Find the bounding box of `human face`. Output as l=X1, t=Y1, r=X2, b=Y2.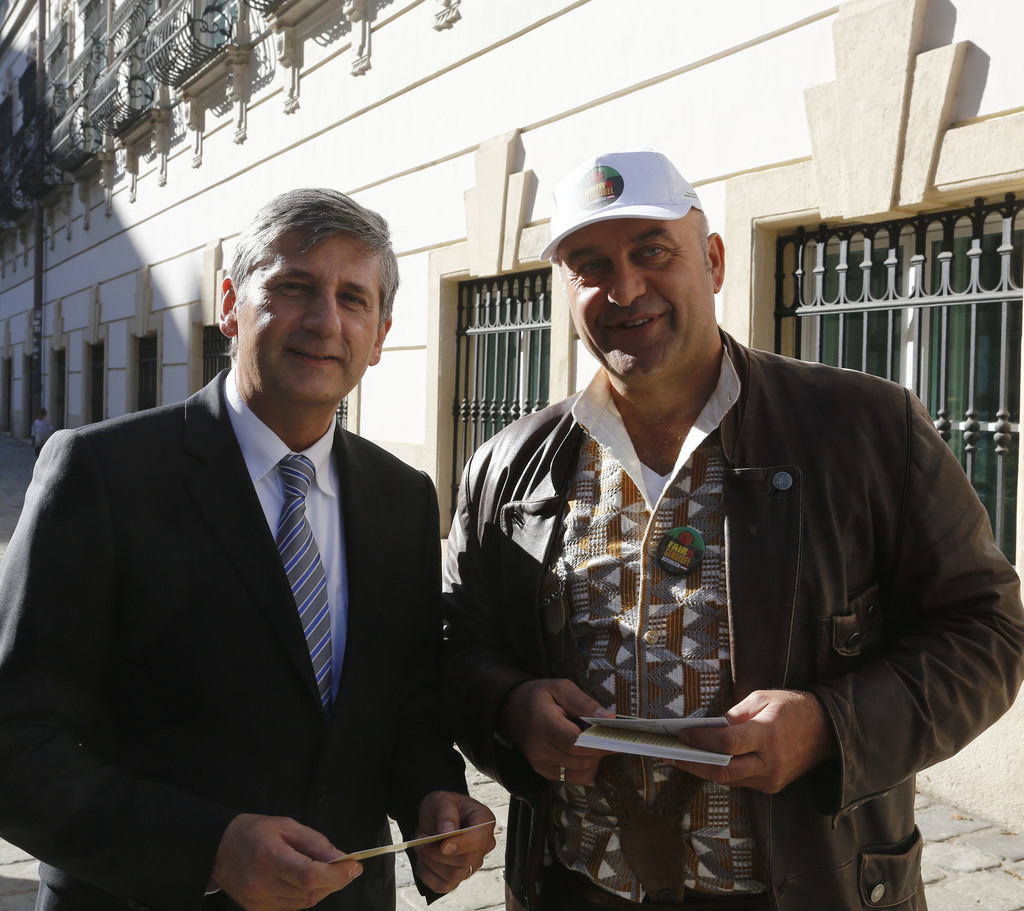
l=237, t=224, r=383, b=400.
